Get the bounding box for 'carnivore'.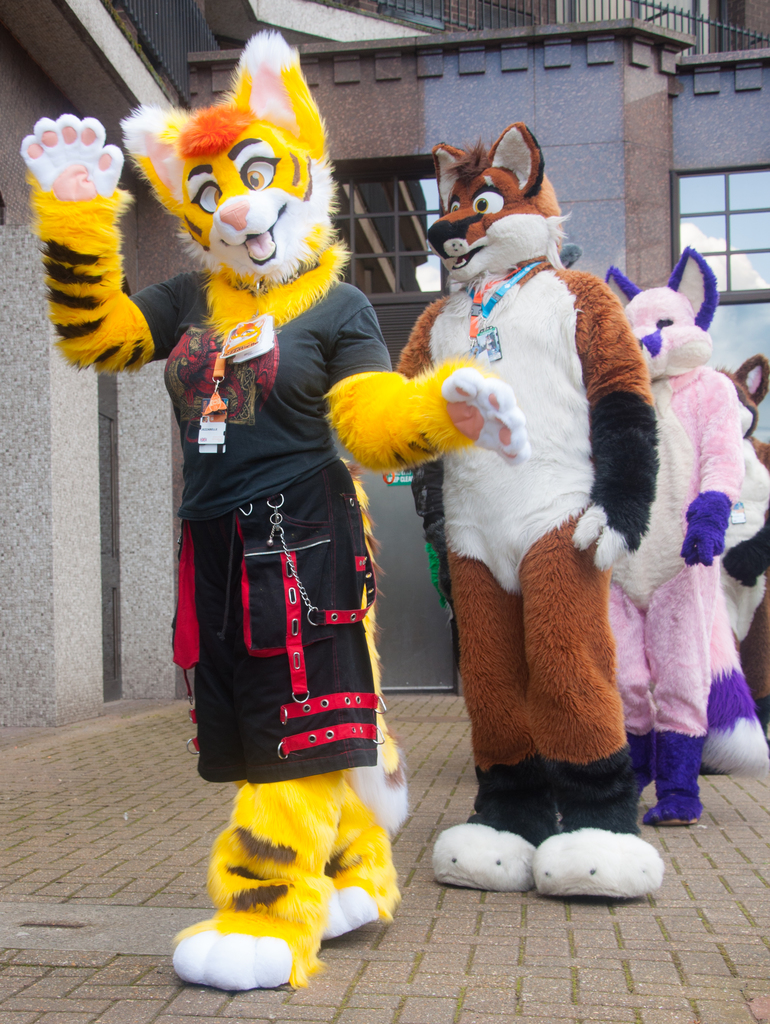
left=587, top=225, right=758, bottom=833.
